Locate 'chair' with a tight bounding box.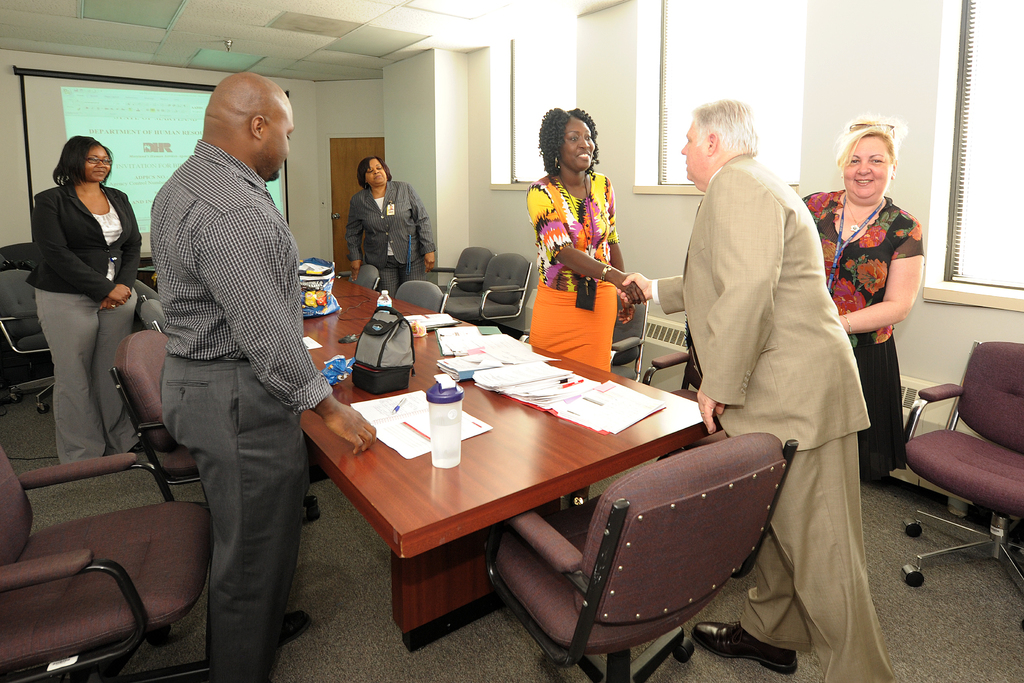
{"x1": 429, "y1": 247, "x2": 492, "y2": 320}.
